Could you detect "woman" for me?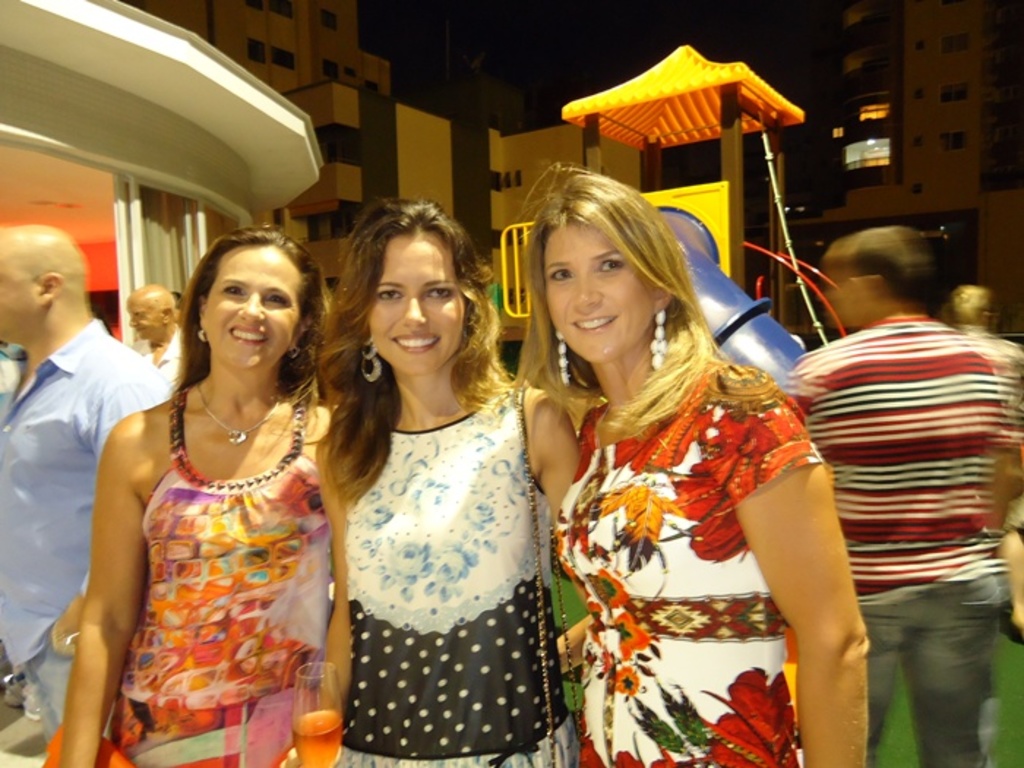
Detection result: (x1=307, y1=193, x2=584, y2=767).
